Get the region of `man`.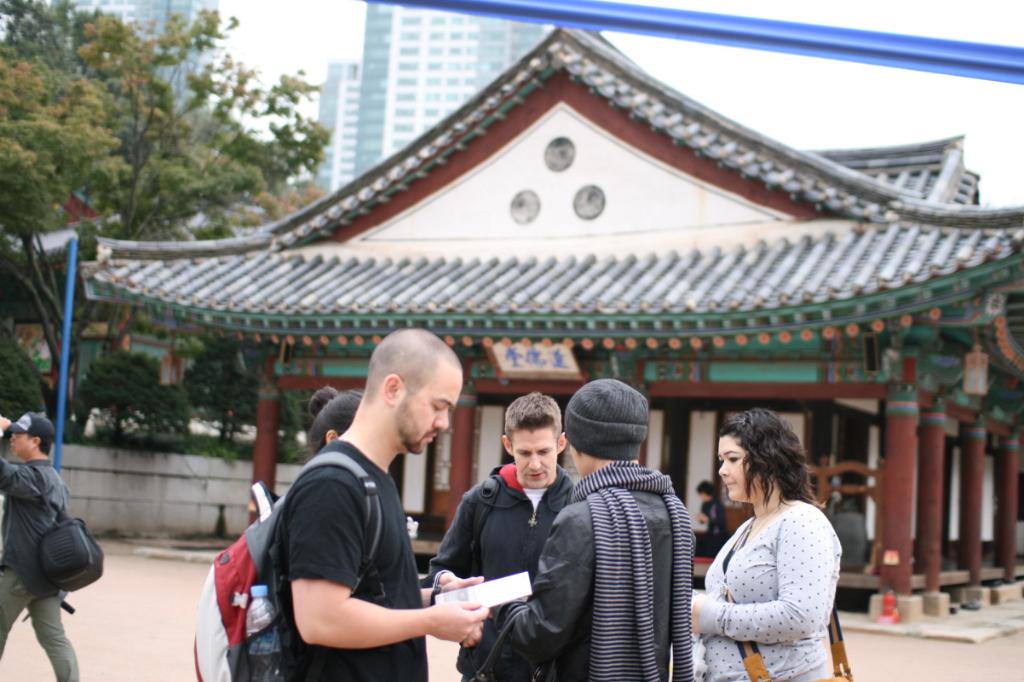
locate(0, 410, 78, 681).
